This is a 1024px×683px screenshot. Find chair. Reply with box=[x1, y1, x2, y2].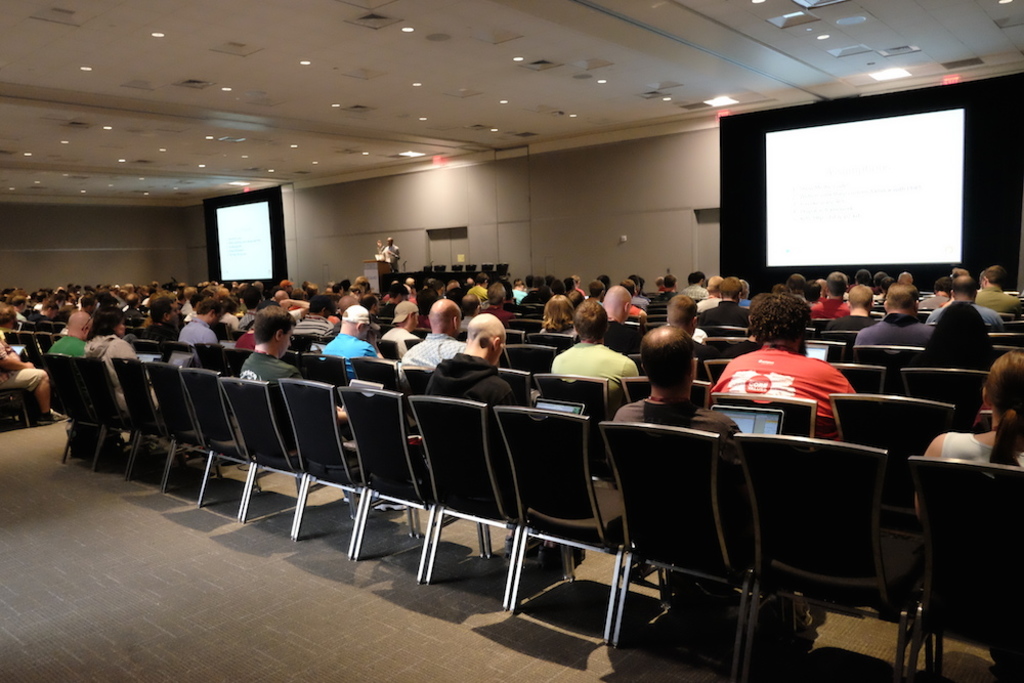
box=[283, 347, 301, 368].
